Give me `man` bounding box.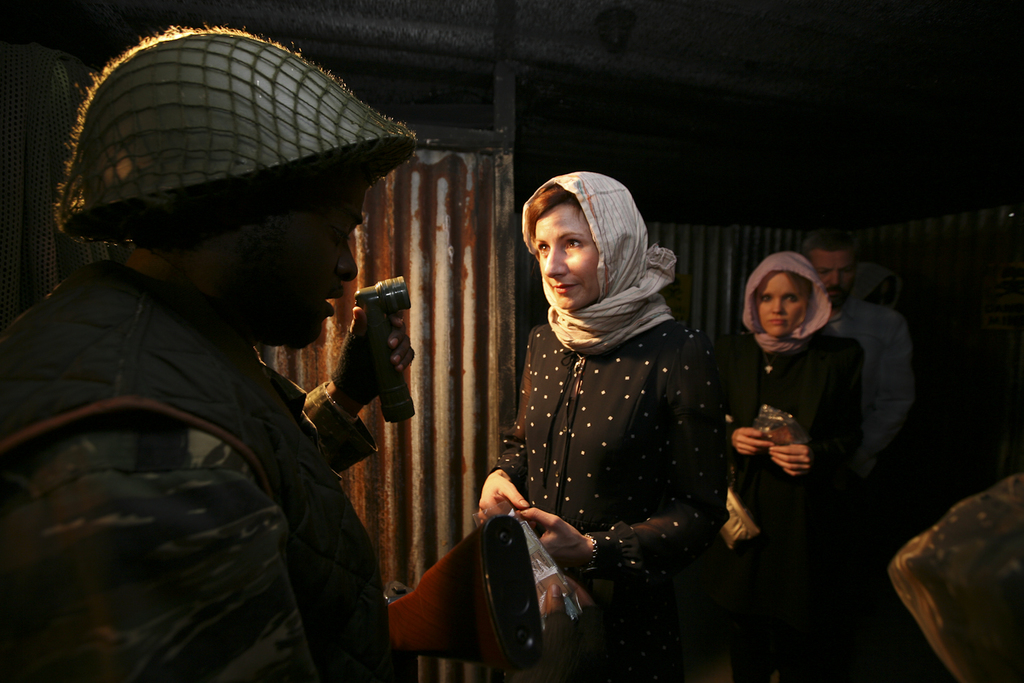
region(2, 12, 444, 682).
